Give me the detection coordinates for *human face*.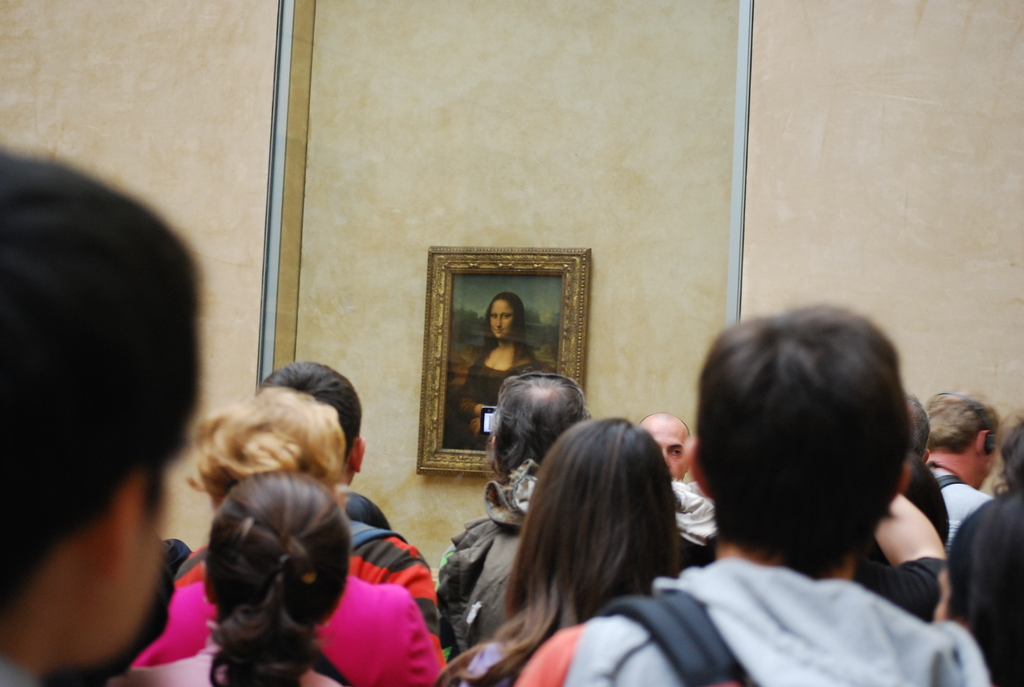
488,296,515,337.
